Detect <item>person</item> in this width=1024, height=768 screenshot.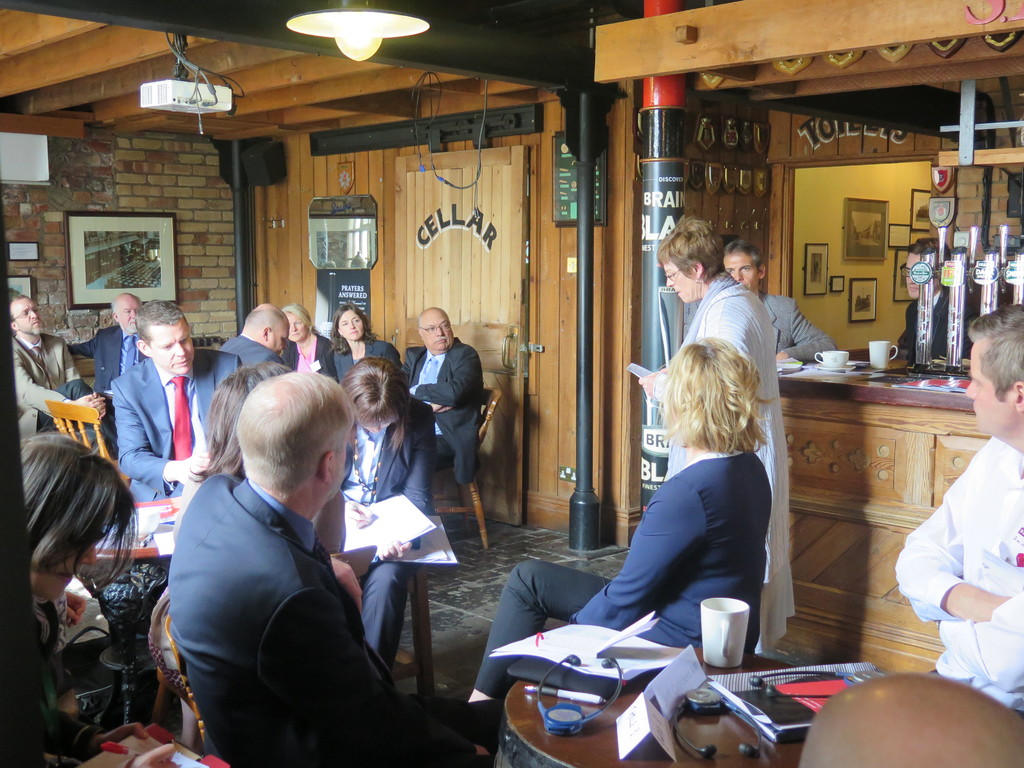
Detection: rect(20, 286, 108, 446).
